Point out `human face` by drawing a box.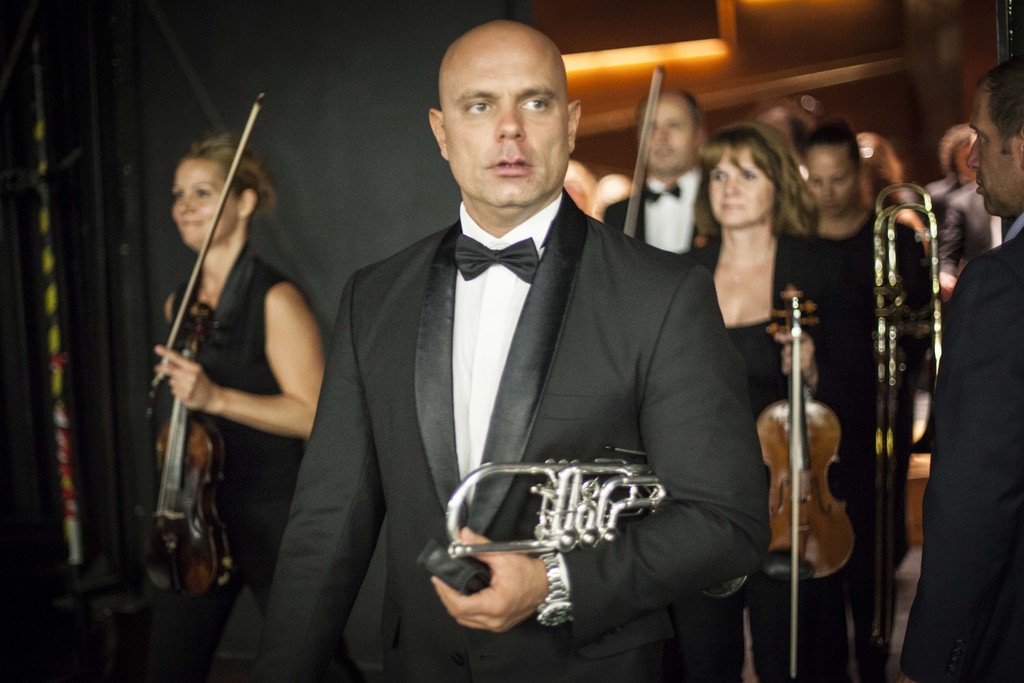
crop(641, 94, 698, 171).
